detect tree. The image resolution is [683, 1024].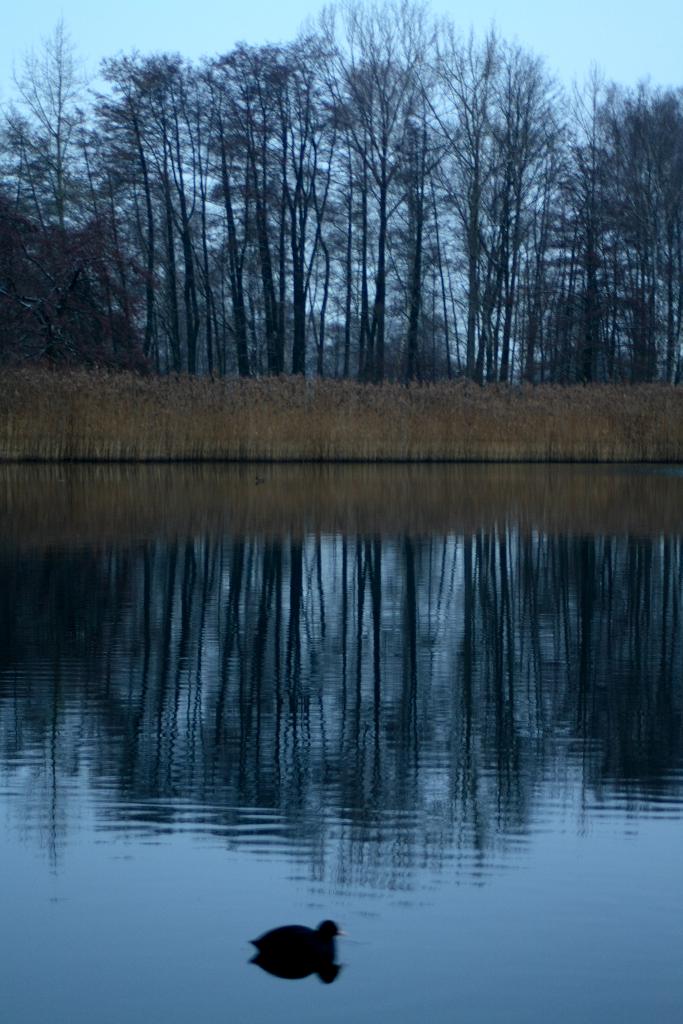
detection(177, 56, 254, 374).
